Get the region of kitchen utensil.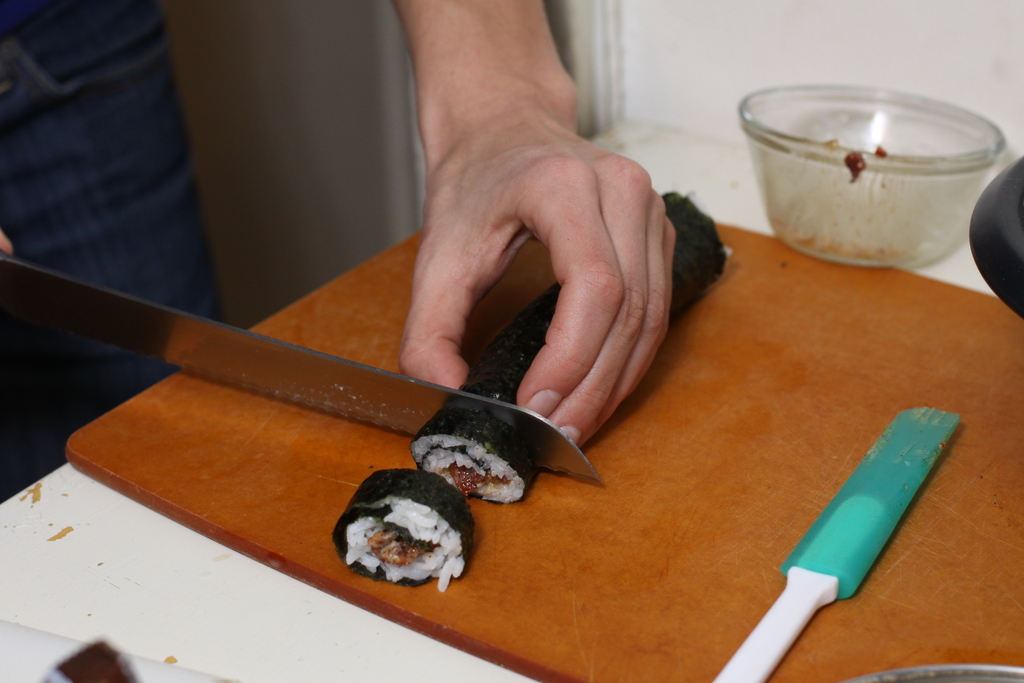
box(710, 403, 964, 682).
